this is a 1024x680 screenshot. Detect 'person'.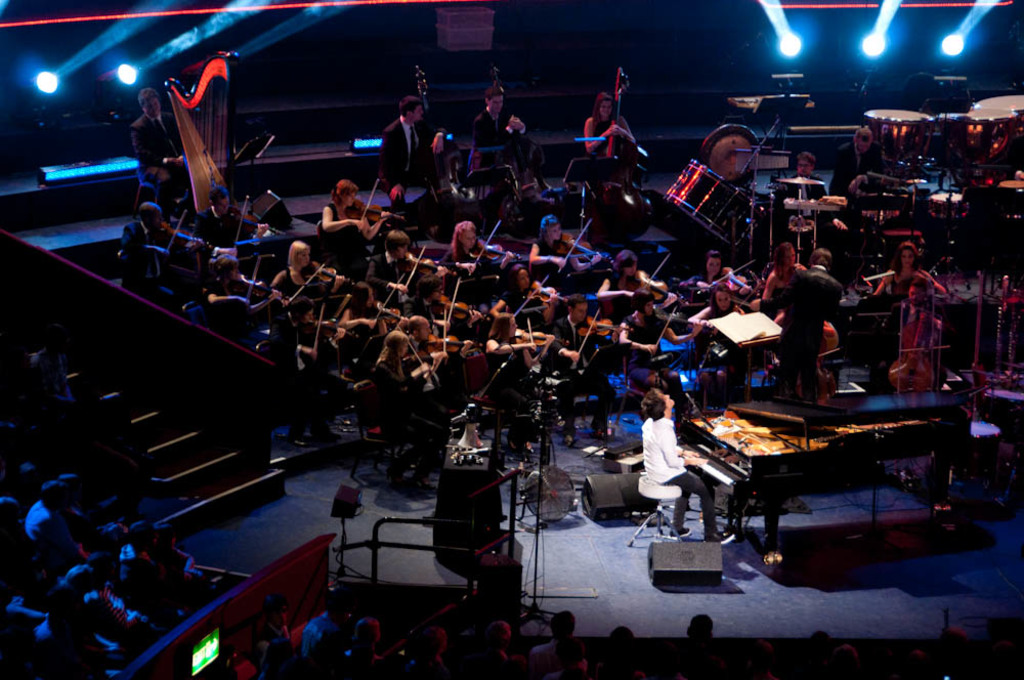
select_region(471, 619, 518, 679).
